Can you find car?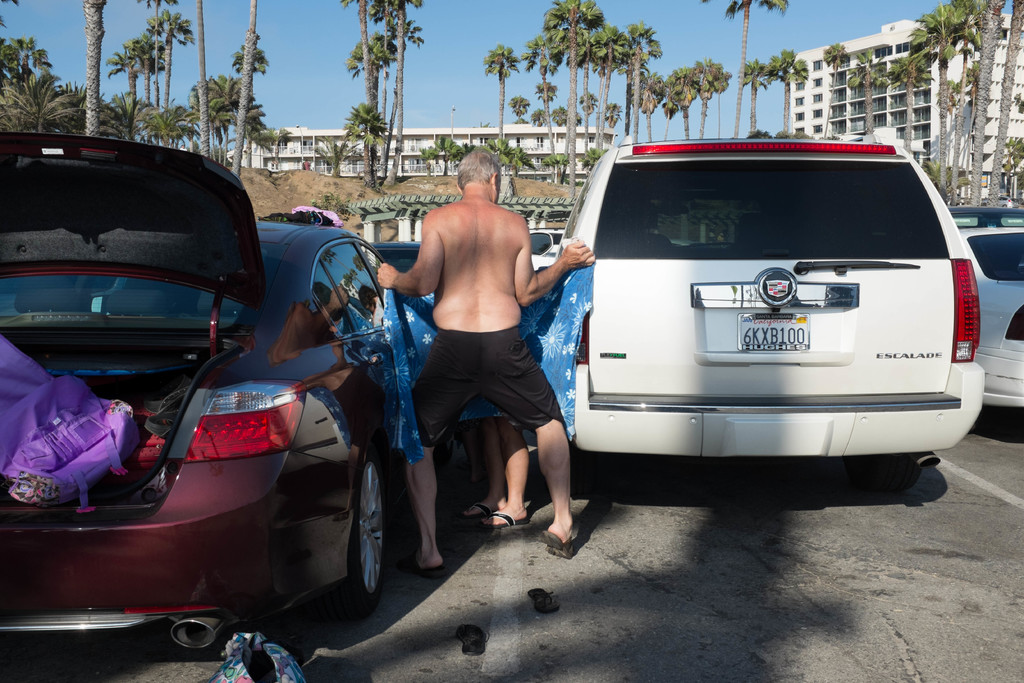
Yes, bounding box: left=951, top=204, right=1023, bottom=267.
